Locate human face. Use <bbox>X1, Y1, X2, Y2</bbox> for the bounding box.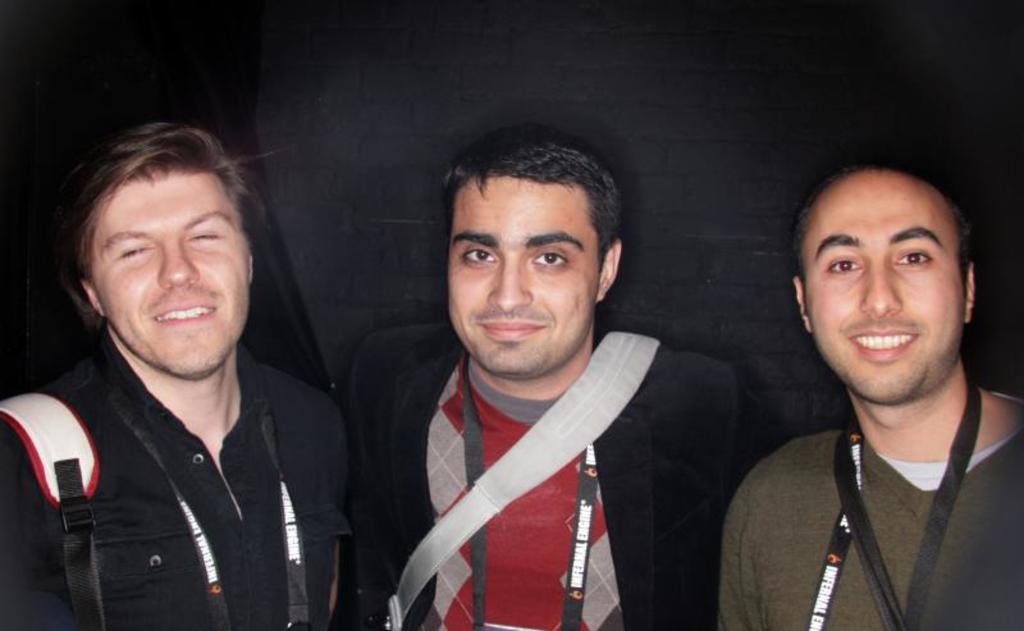
<bbox>81, 172, 250, 379</bbox>.
